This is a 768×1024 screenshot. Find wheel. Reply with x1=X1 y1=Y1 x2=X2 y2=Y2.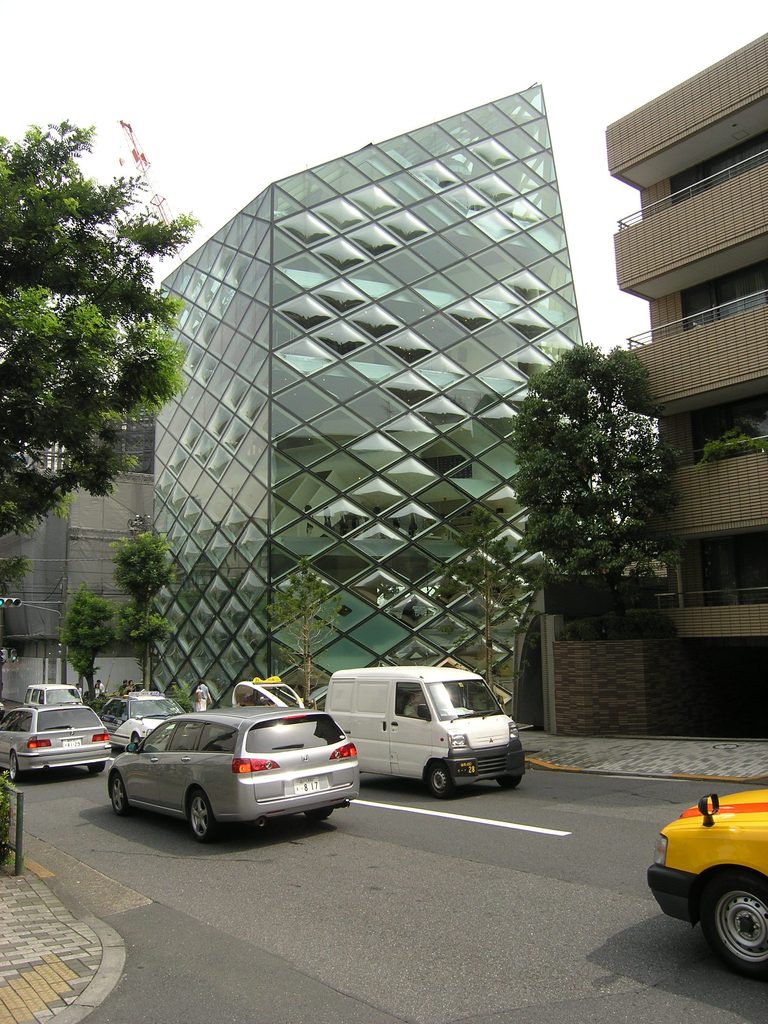
x1=88 y1=760 x2=106 y2=772.
